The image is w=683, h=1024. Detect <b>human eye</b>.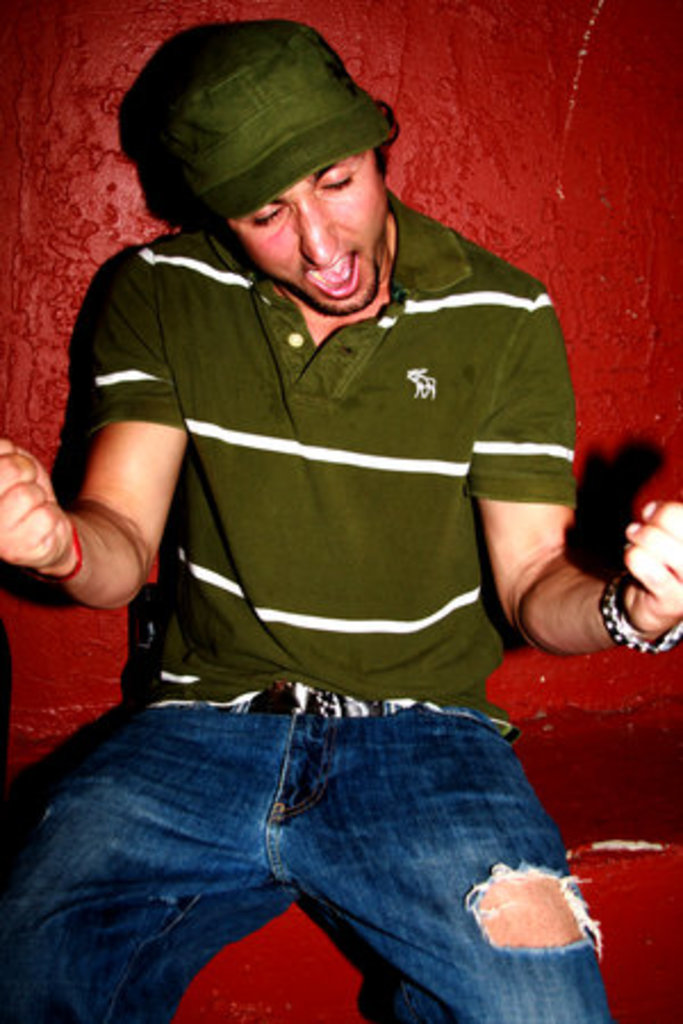
Detection: (left=314, top=155, right=362, bottom=200).
